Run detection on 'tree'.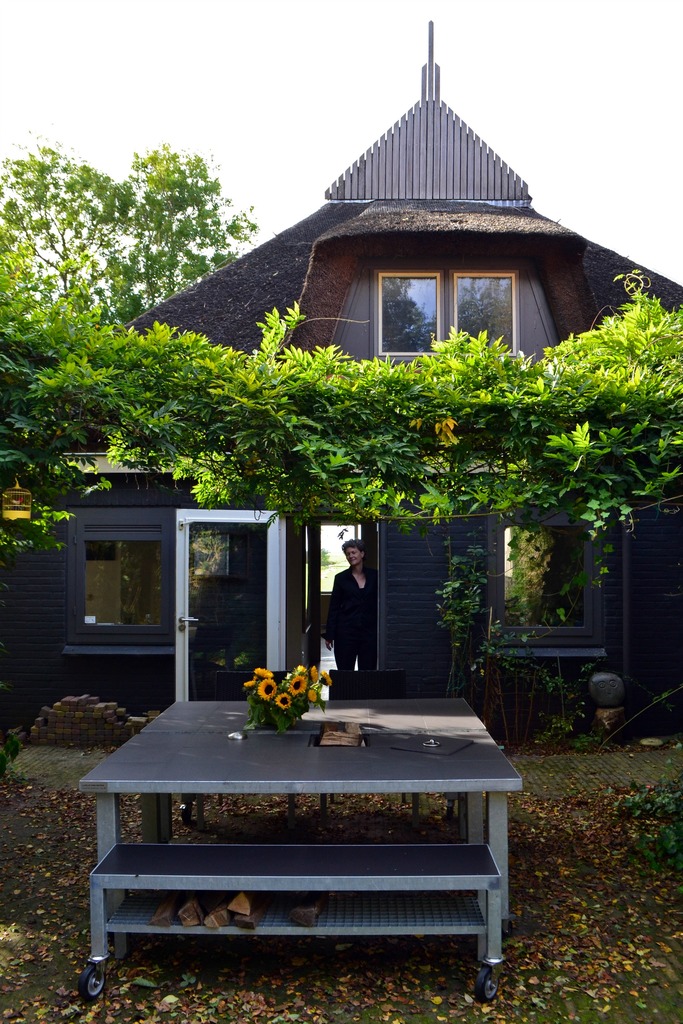
Result: {"left": 0, "top": 133, "right": 264, "bottom": 328}.
